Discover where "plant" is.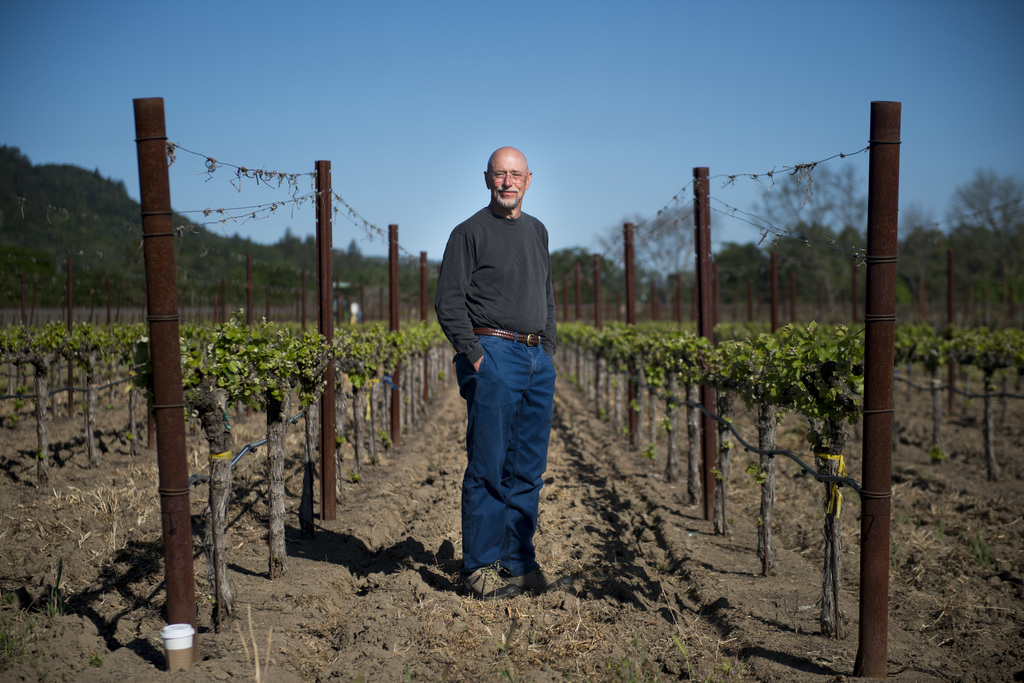
Discovered at l=555, t=310, r=765, b=545.
